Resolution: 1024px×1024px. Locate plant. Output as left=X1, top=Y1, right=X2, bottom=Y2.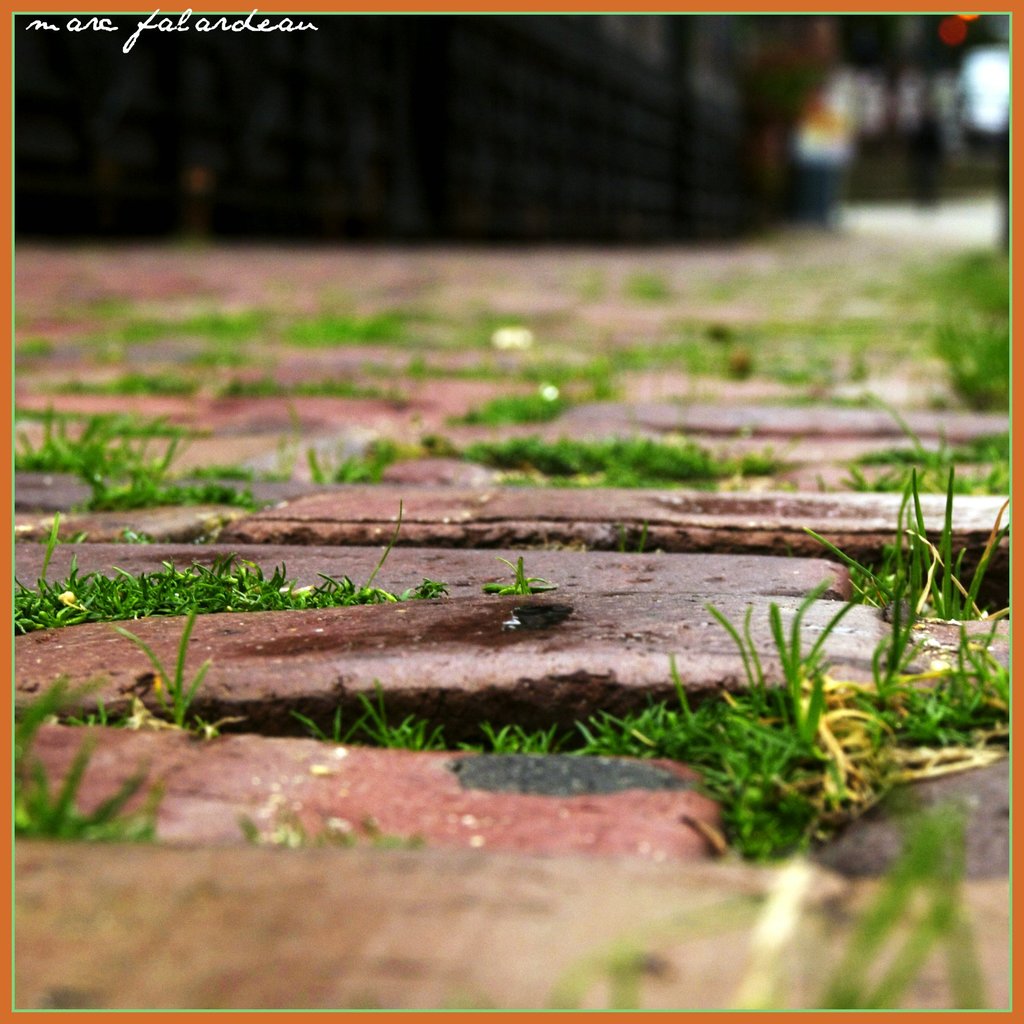
left=296, top=429, right=413, bottom=494.
